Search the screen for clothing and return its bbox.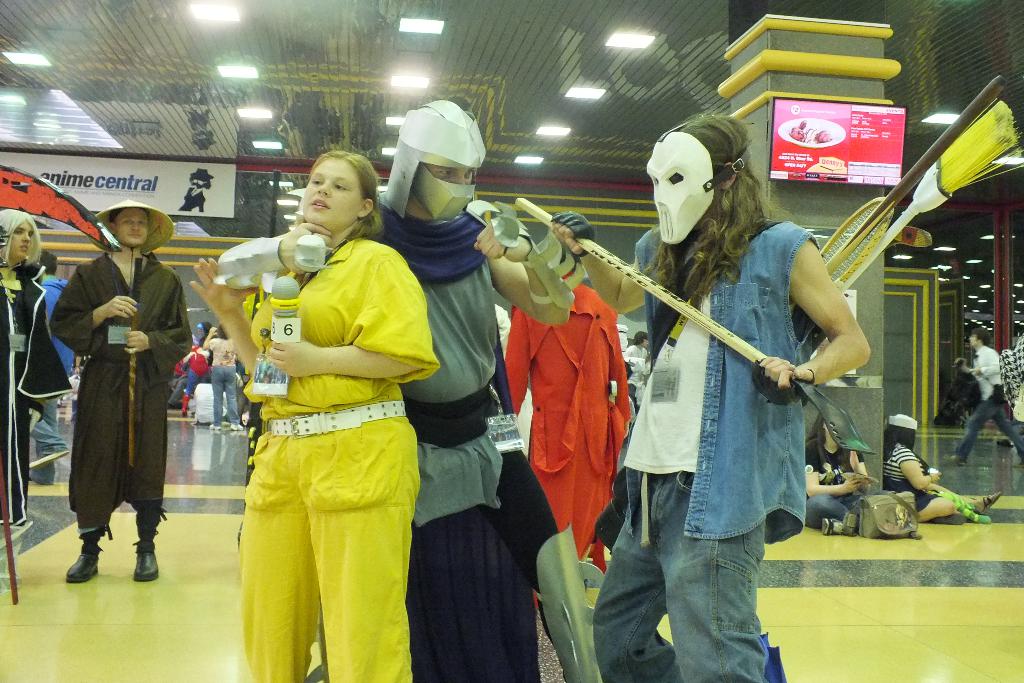
Found: [0,263,75,526].
